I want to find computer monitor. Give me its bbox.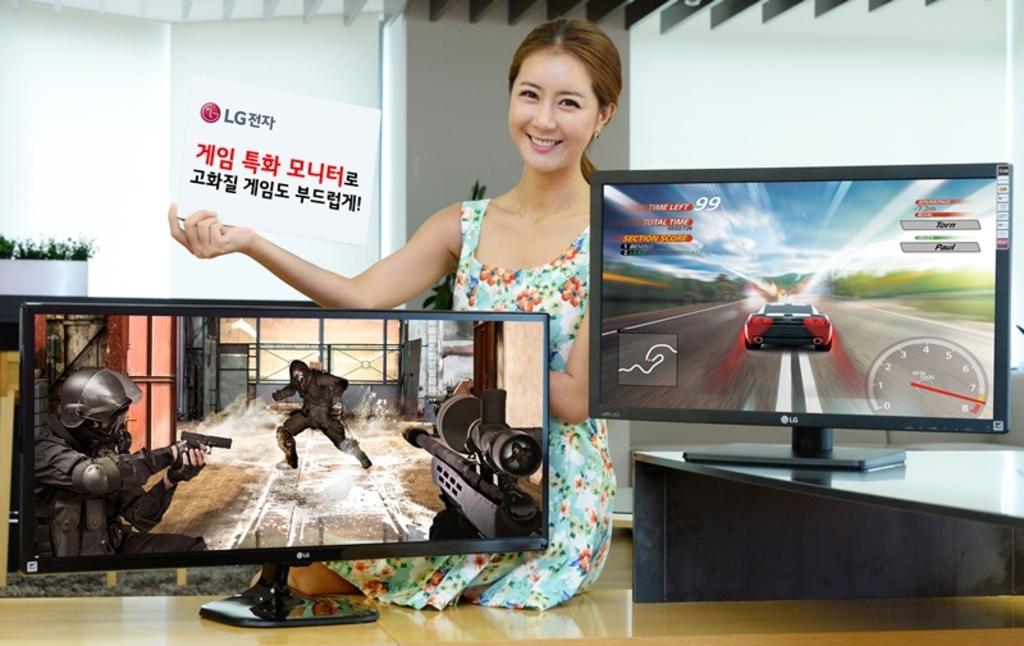
box(570, 182, 1014, 468).
